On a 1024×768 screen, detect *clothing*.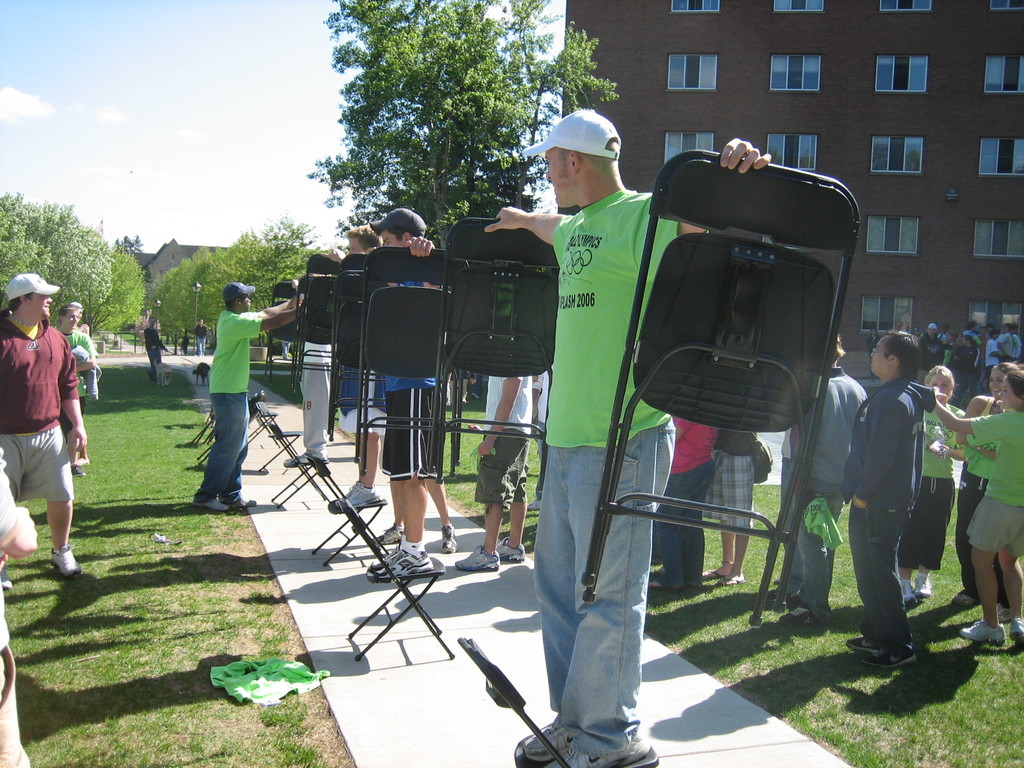
{"left": 707, "top": 422, "right": 758, "bottom": 538}.
